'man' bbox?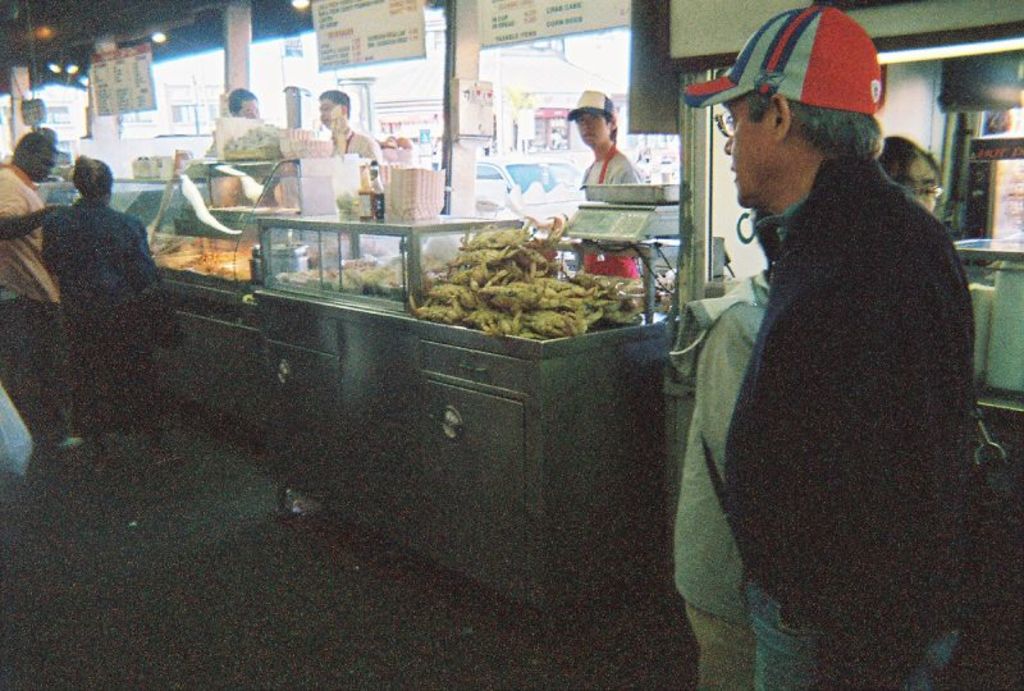
(x1=681, y1=1, x2=975, y2=690)
